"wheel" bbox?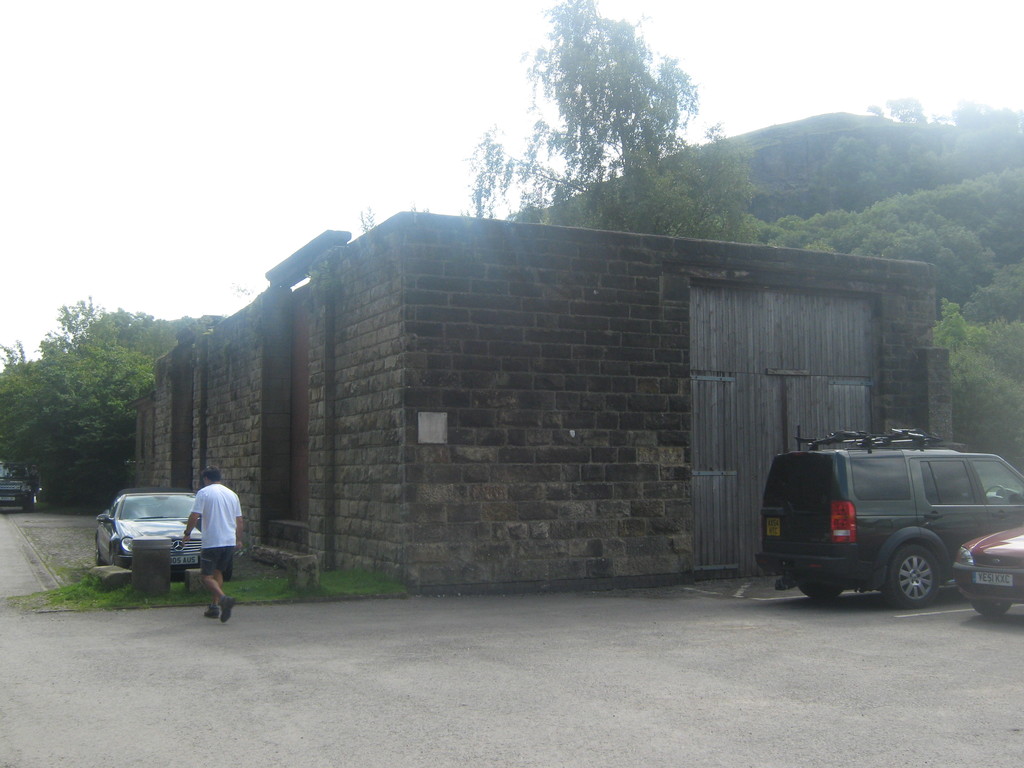
region(890, 543, 966, 616)
